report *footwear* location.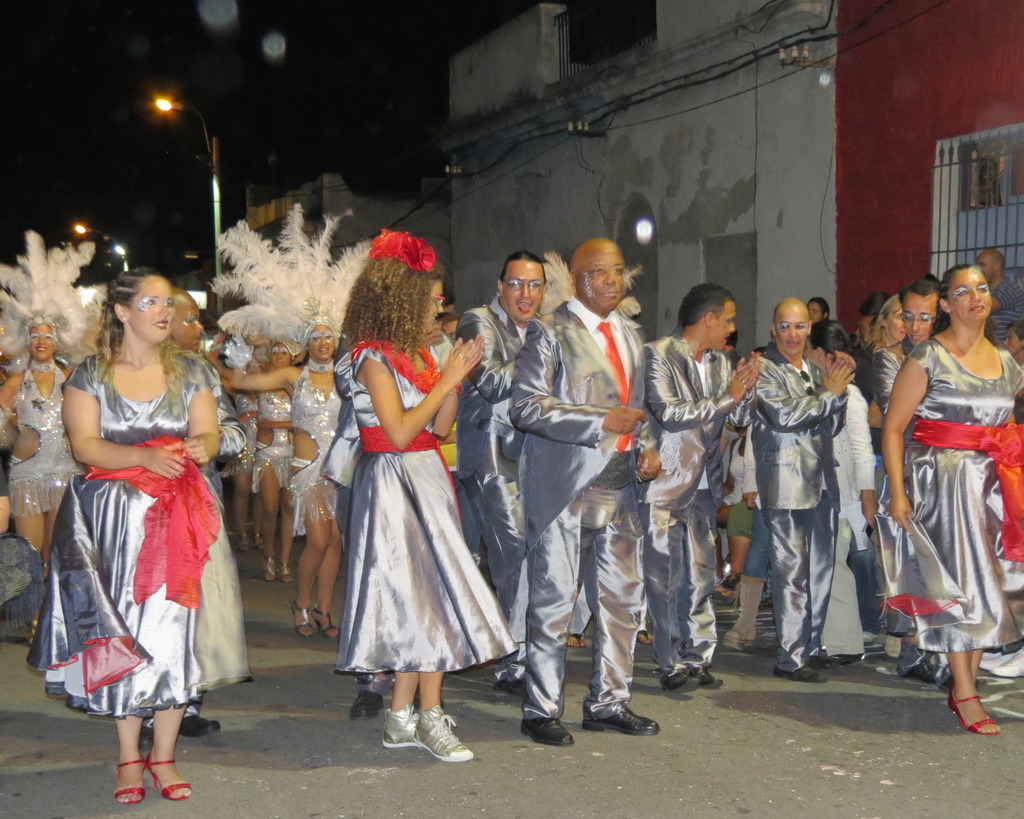
Report: [x1=493, y1=675, x2=513, y2=692].
